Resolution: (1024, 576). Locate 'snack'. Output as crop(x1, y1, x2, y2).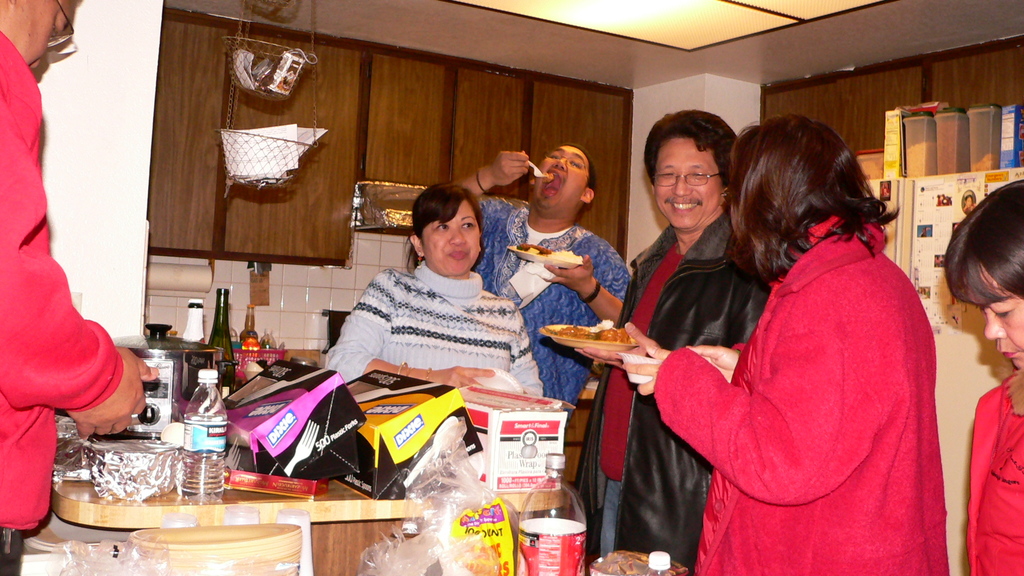
crop(558, 326, 636, 340).
